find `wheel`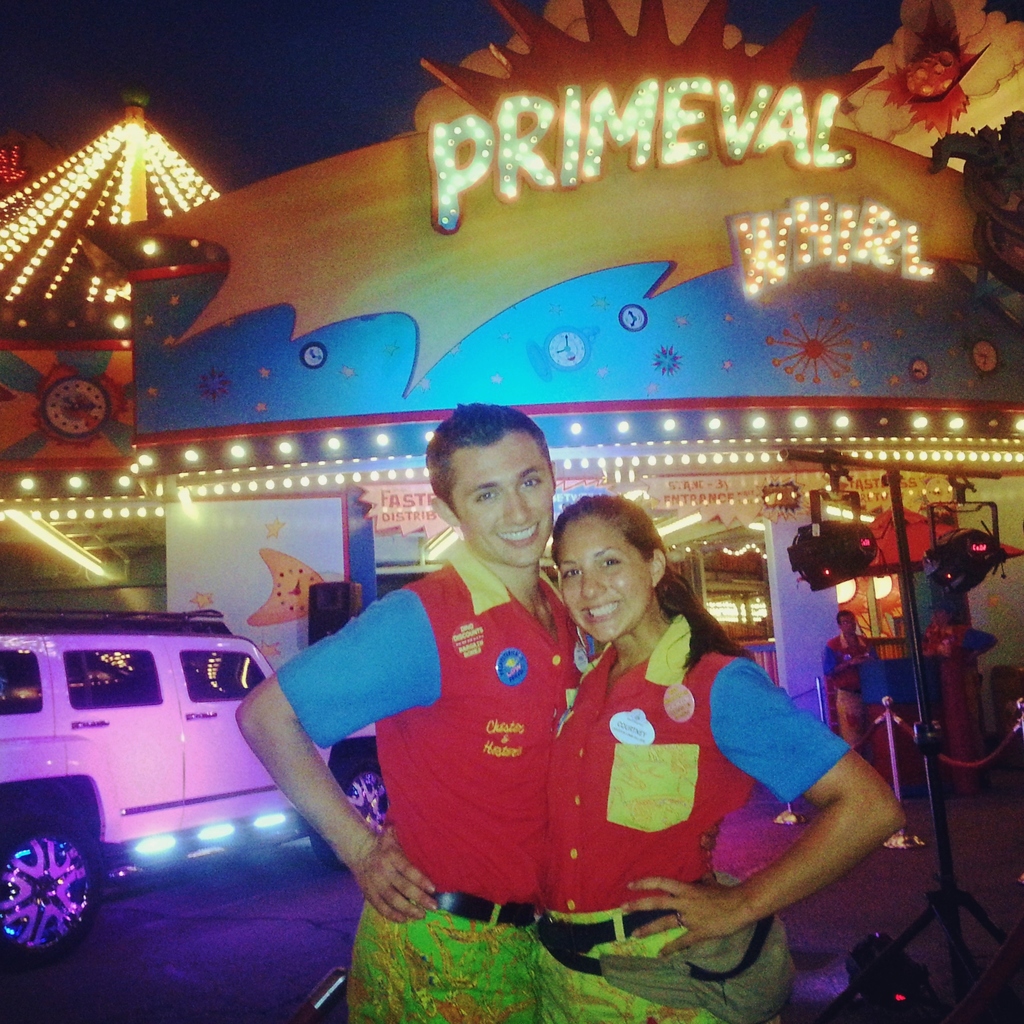
2 812 90 964
